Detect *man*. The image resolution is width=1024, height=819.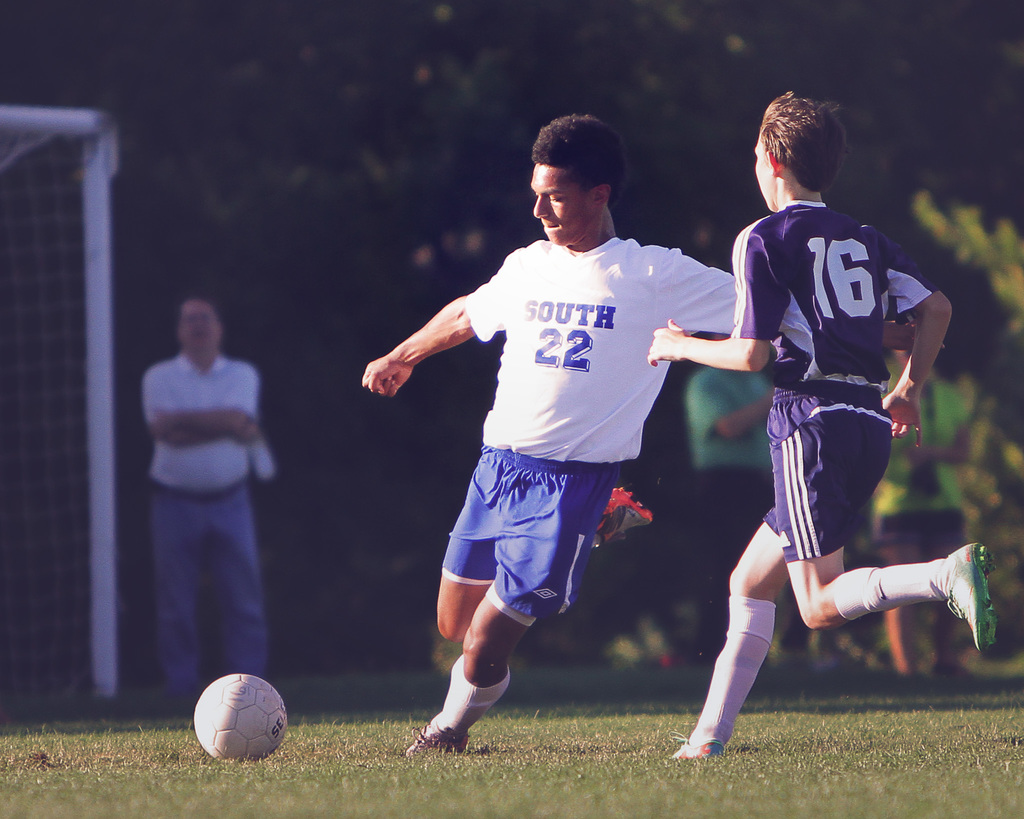
383,119,723,790.
